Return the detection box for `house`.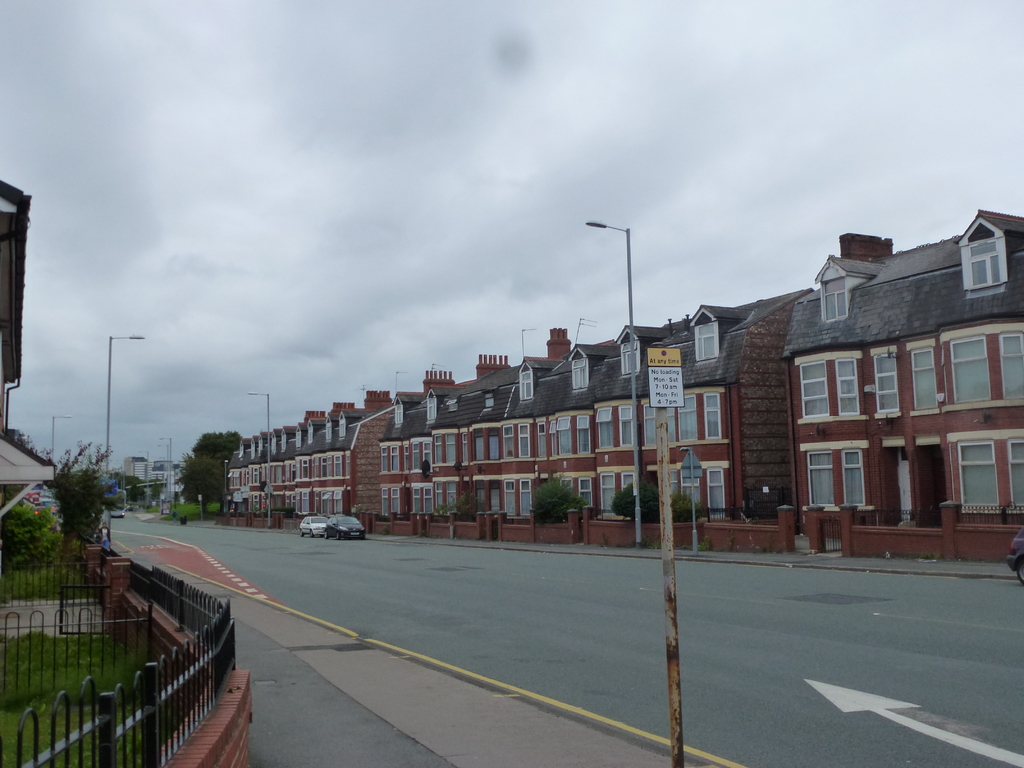
[648, 359, 740, 509].
